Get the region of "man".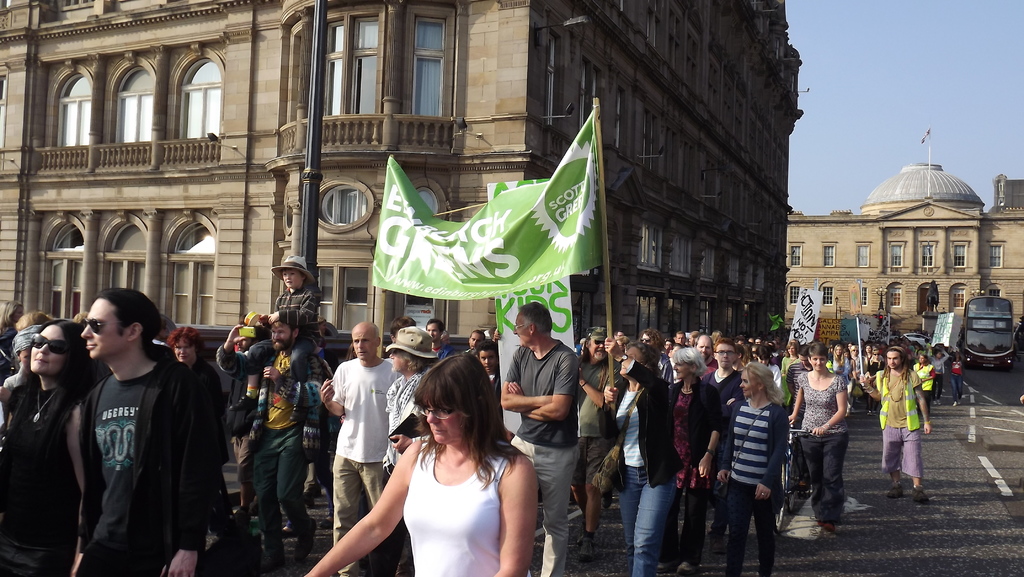
crop(860, 341, 930, 504).
